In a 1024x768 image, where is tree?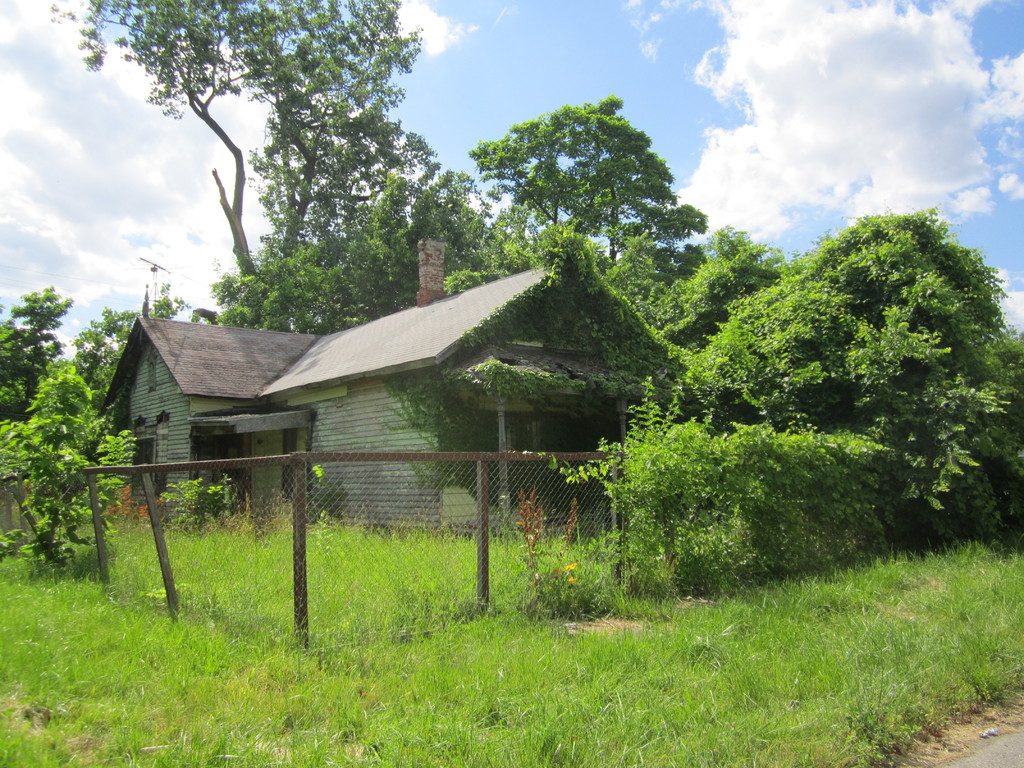
x1=441, y1=93, x2=699, y2=328.
